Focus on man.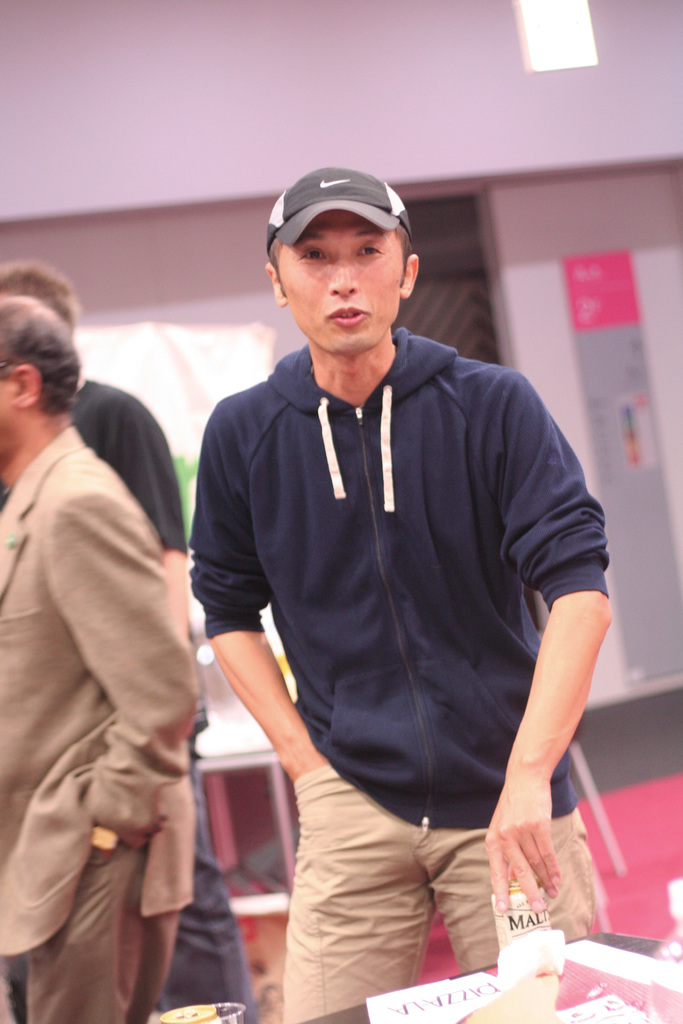
Focused at {"x1": 160, "y1": 141, "x2": 623, "y2": 1023}.
